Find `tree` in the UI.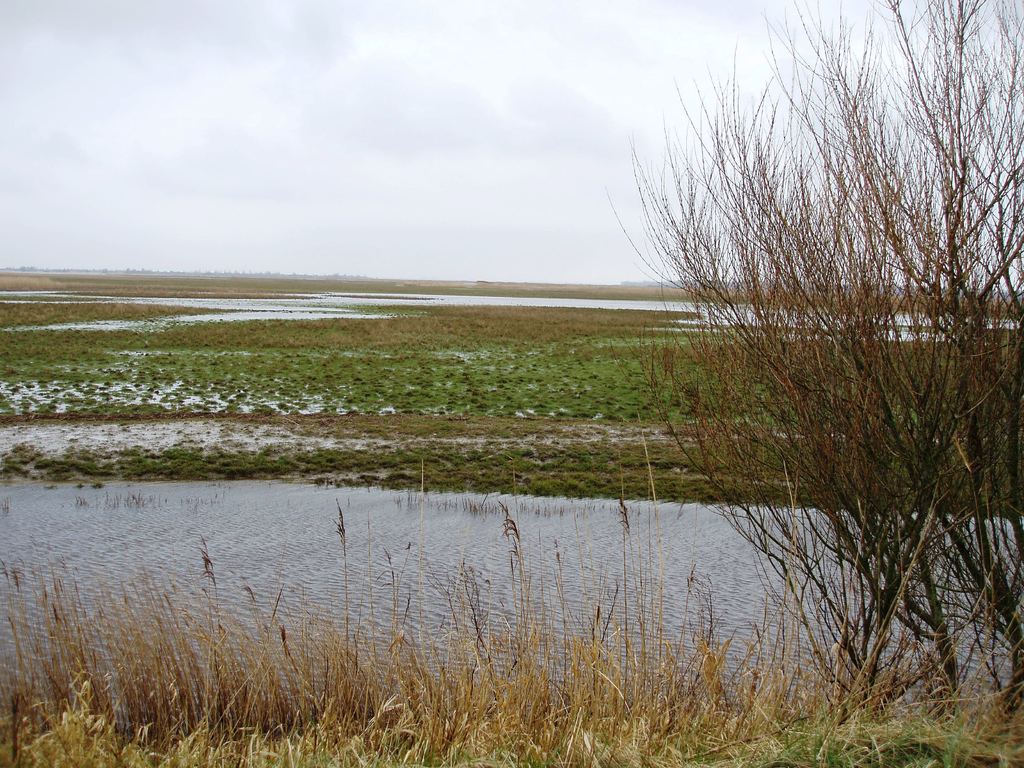
UI element at 614 0 1023 718.
